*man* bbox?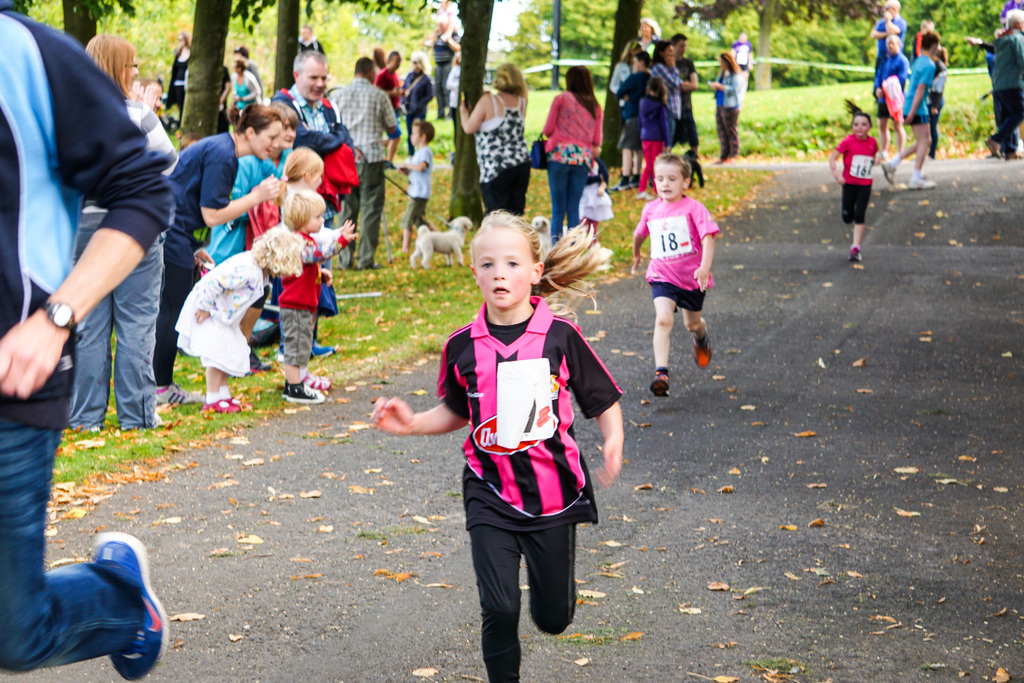
<region>298, 22, 325, 49</region>
